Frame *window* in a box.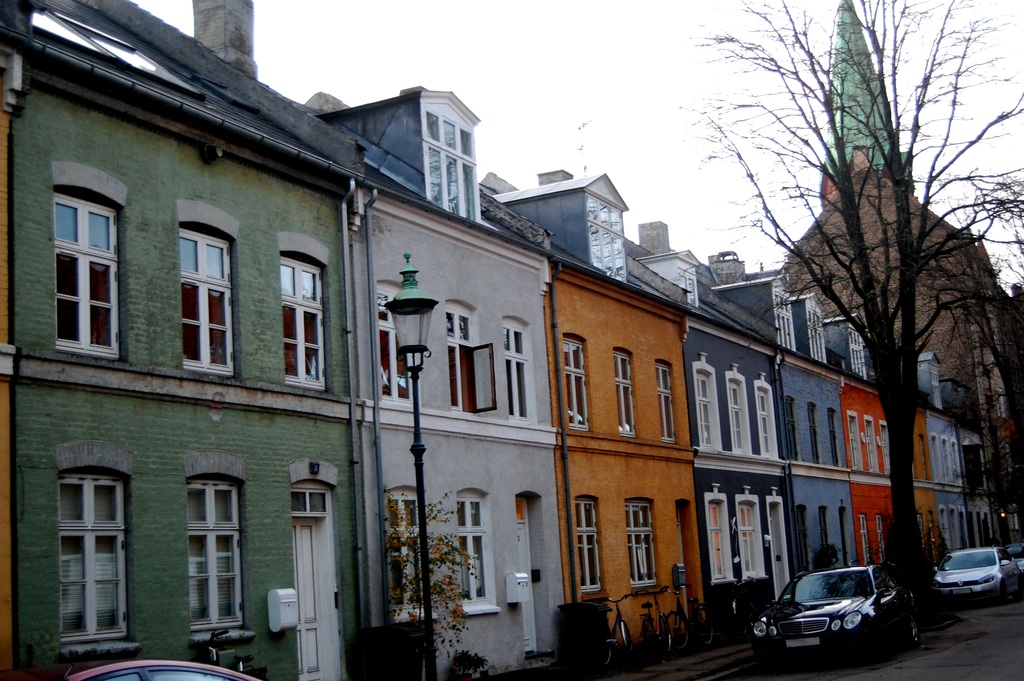
388:489:417:618.
